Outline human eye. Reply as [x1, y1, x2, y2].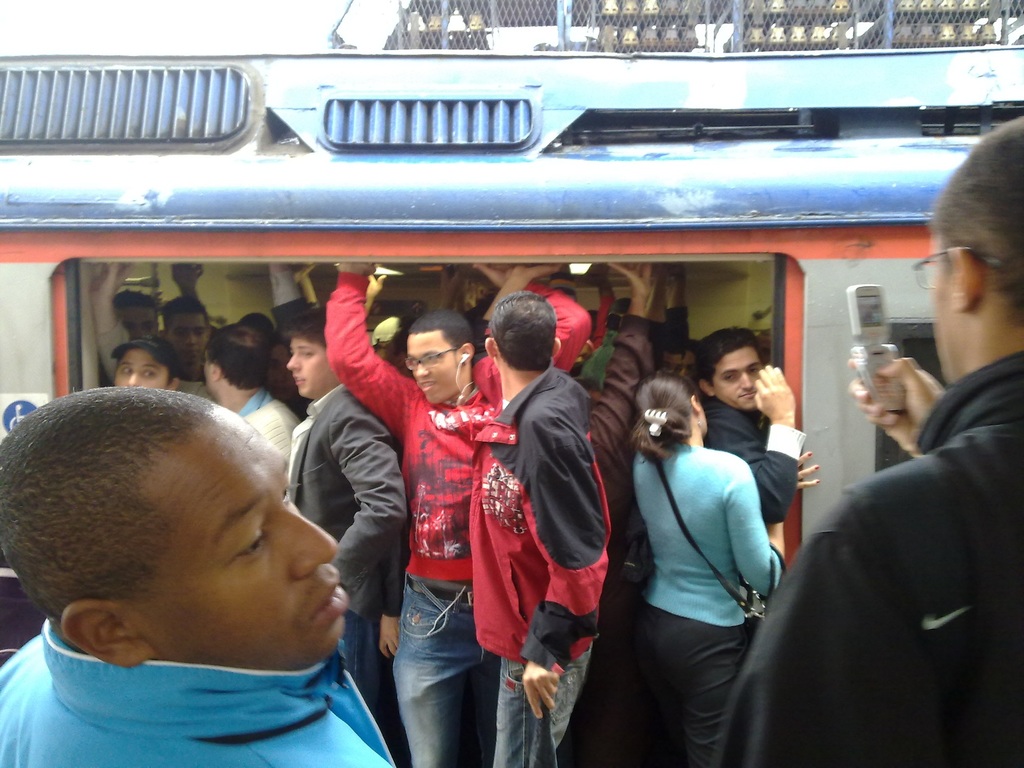
[721, 372, 737, 384].
